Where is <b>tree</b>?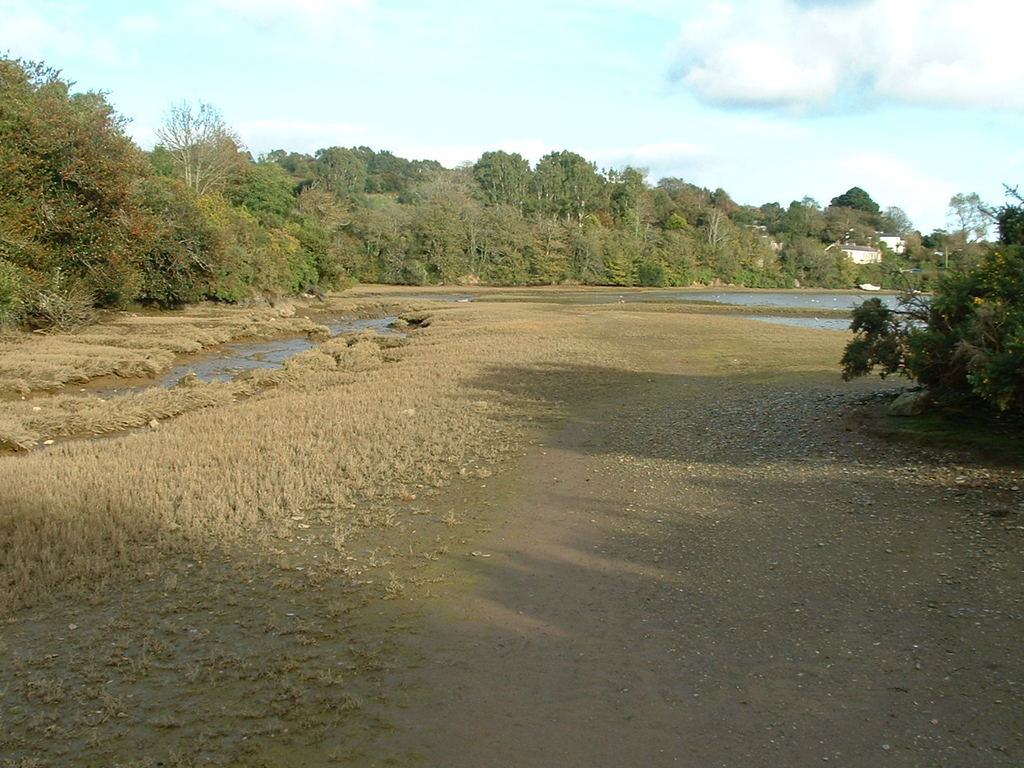
rect(382, 206, 448, 286).
